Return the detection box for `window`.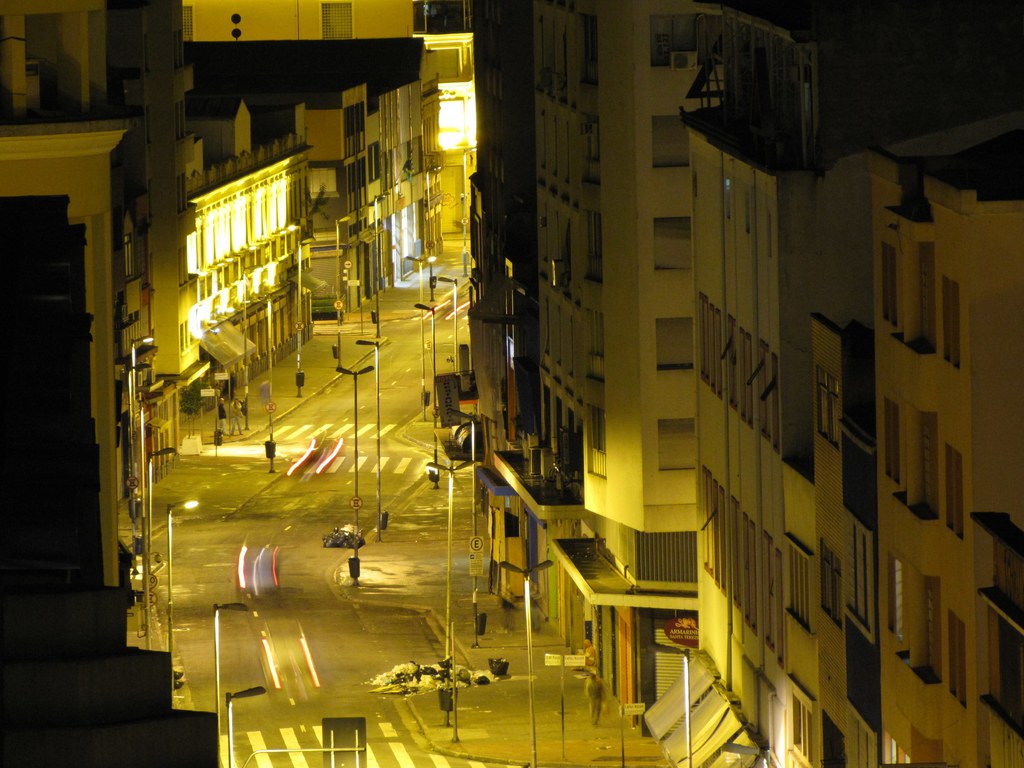
{"x1": 918, "y1": 243, "x2": 936, "y2": 358}.
